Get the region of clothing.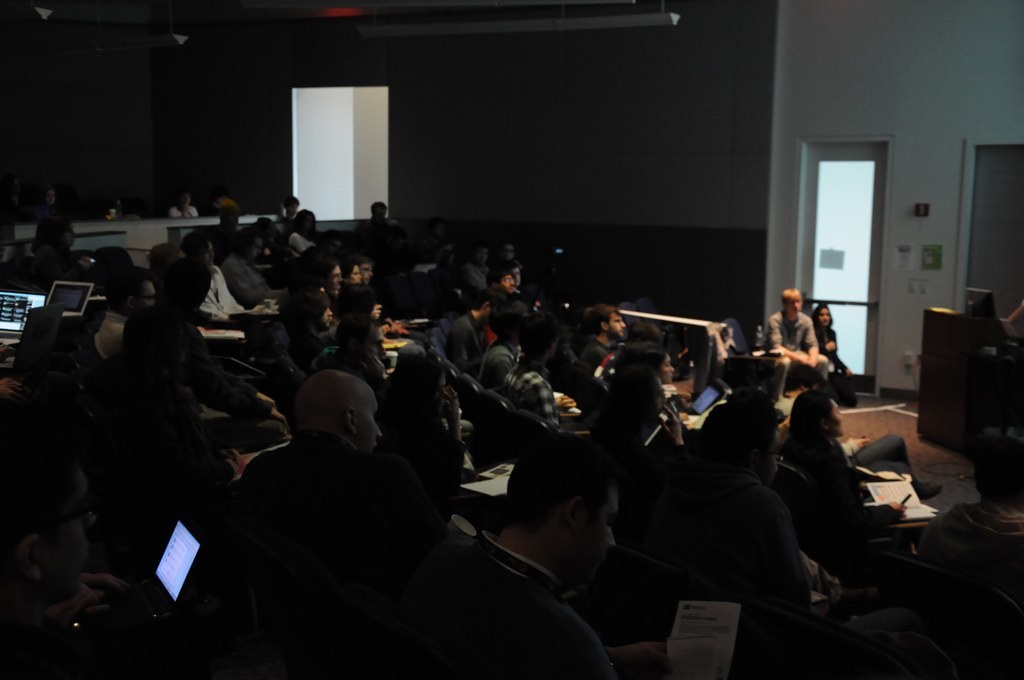
{"x1": 773, "y1": 291, "x2": 851, "y2": 386}.
